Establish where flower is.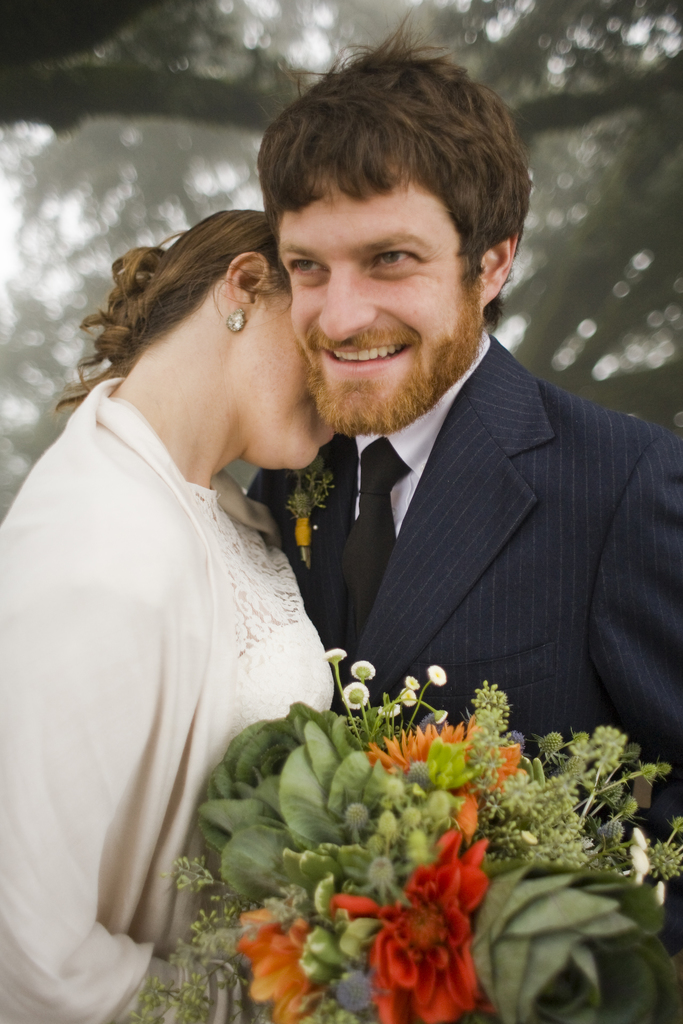
Established at 631 822 645 841.
